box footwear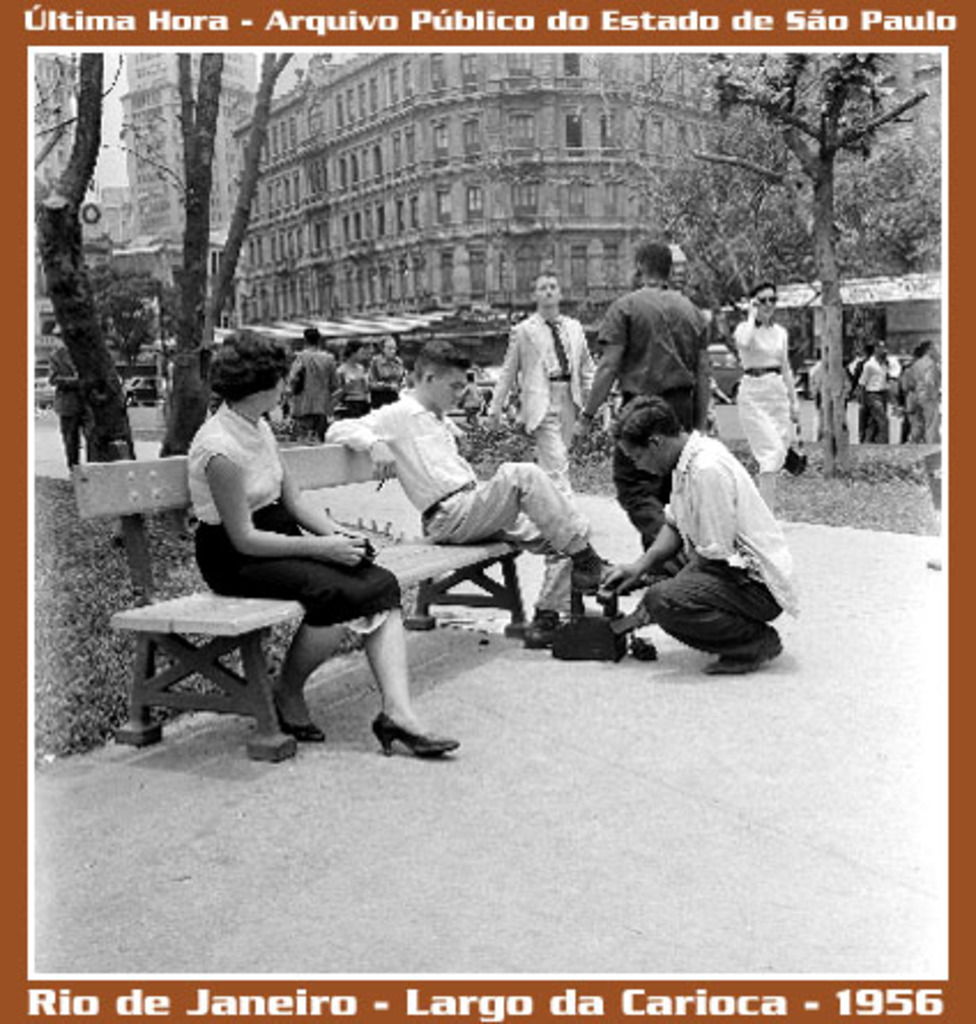
(left=704, top=626, right=780, bottom=667)
